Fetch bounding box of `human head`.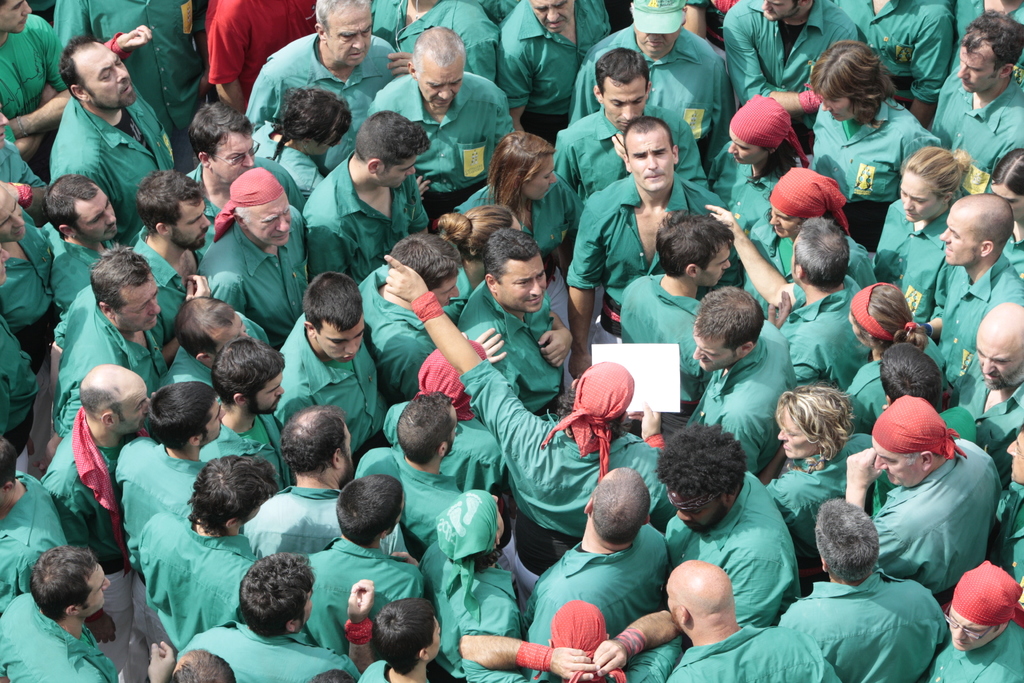
Bbox: [x1=278, y1=89, x2=351, y2=158].
